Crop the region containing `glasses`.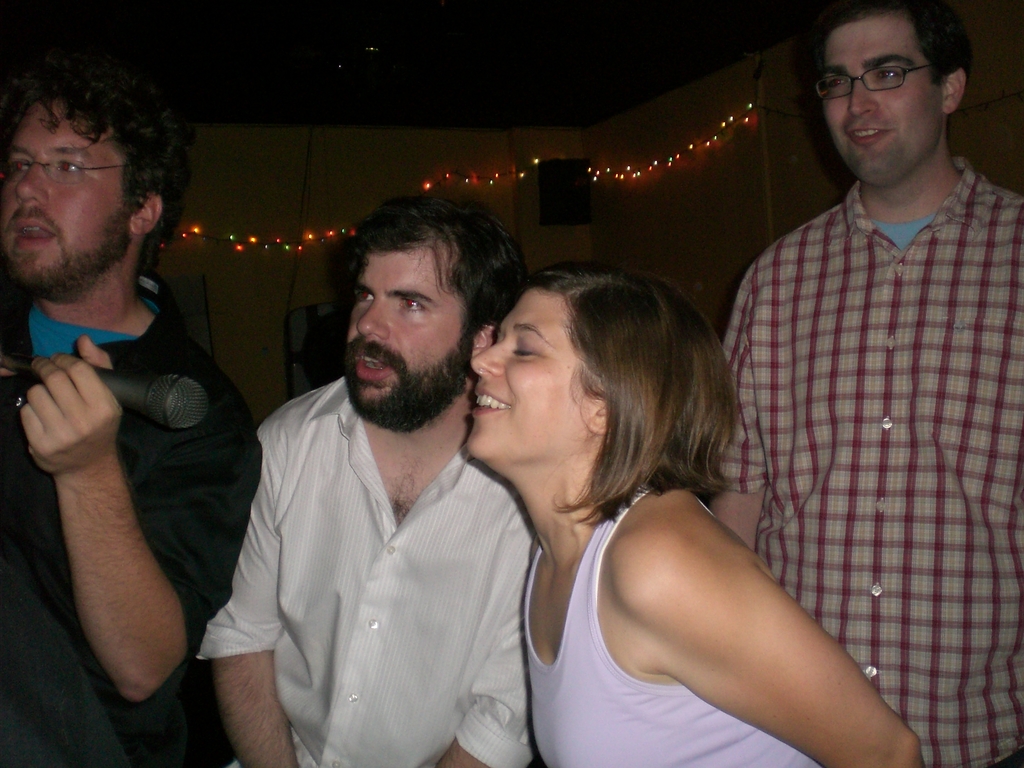
Crop region: pyautogui.locateOnScreen(816, 63, 931, 103).
